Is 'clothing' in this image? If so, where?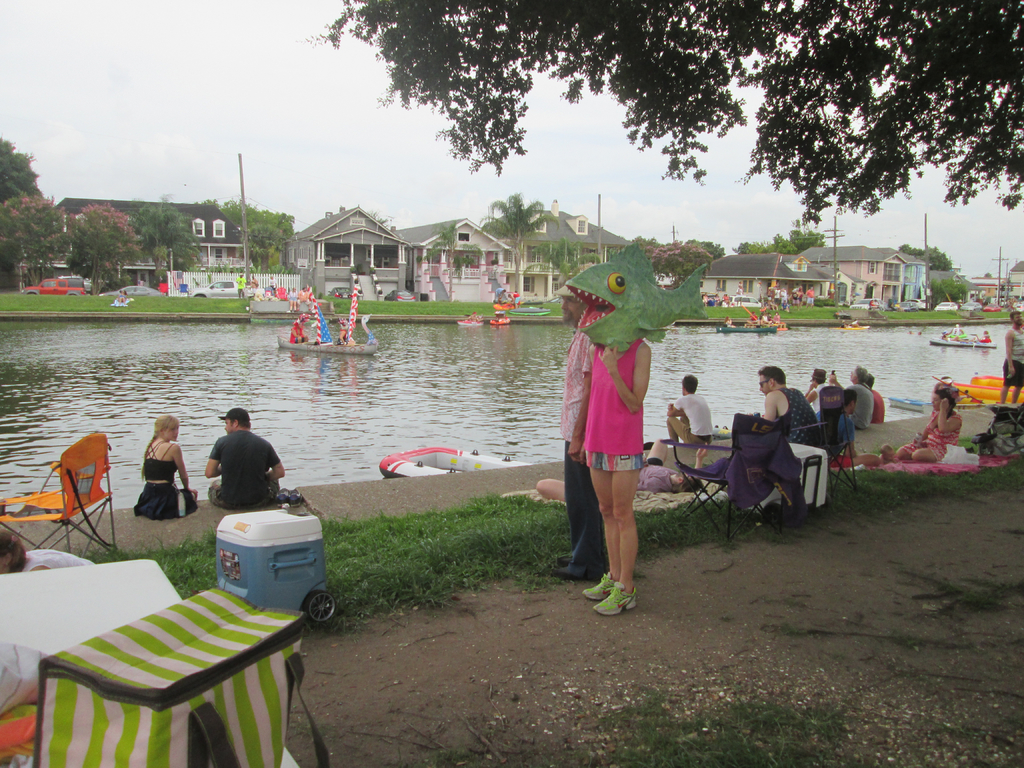
Yes, at 208 435 282 509.
